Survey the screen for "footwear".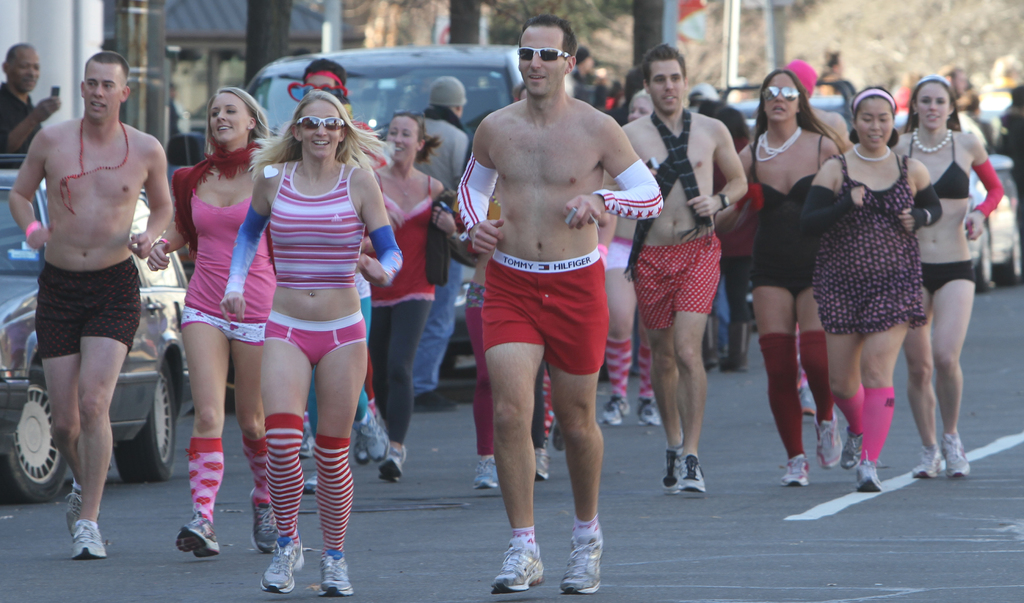
Survey found: (532,447,547,482).
